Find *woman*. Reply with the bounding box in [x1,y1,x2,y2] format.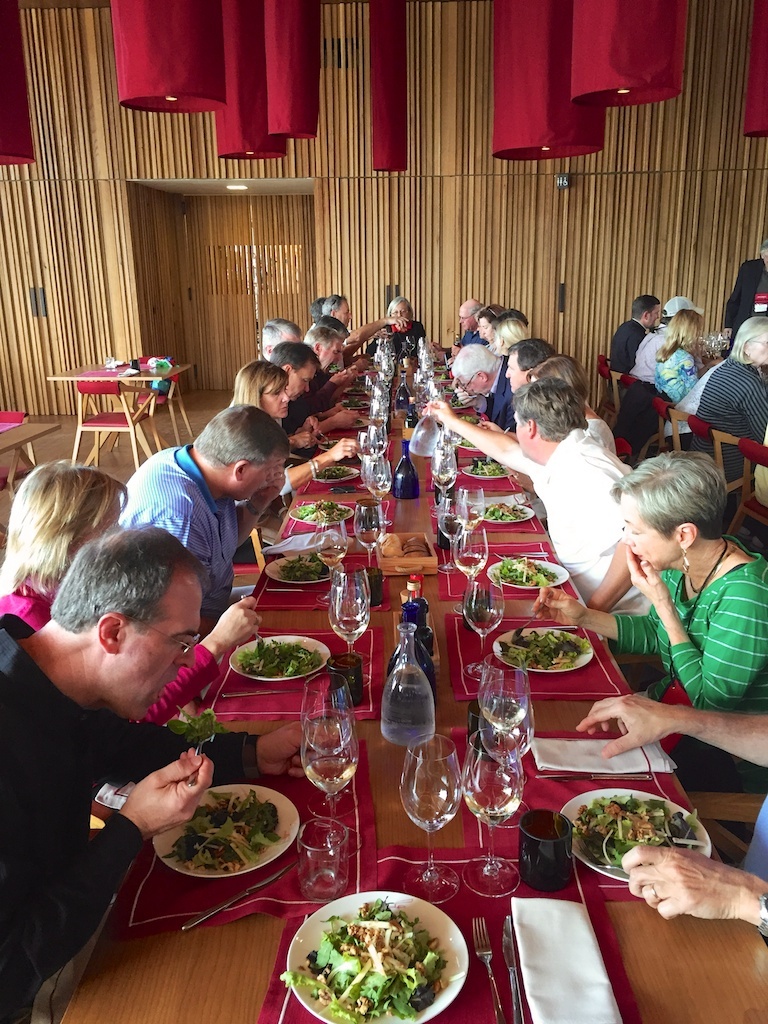
[592,433,754,765].
